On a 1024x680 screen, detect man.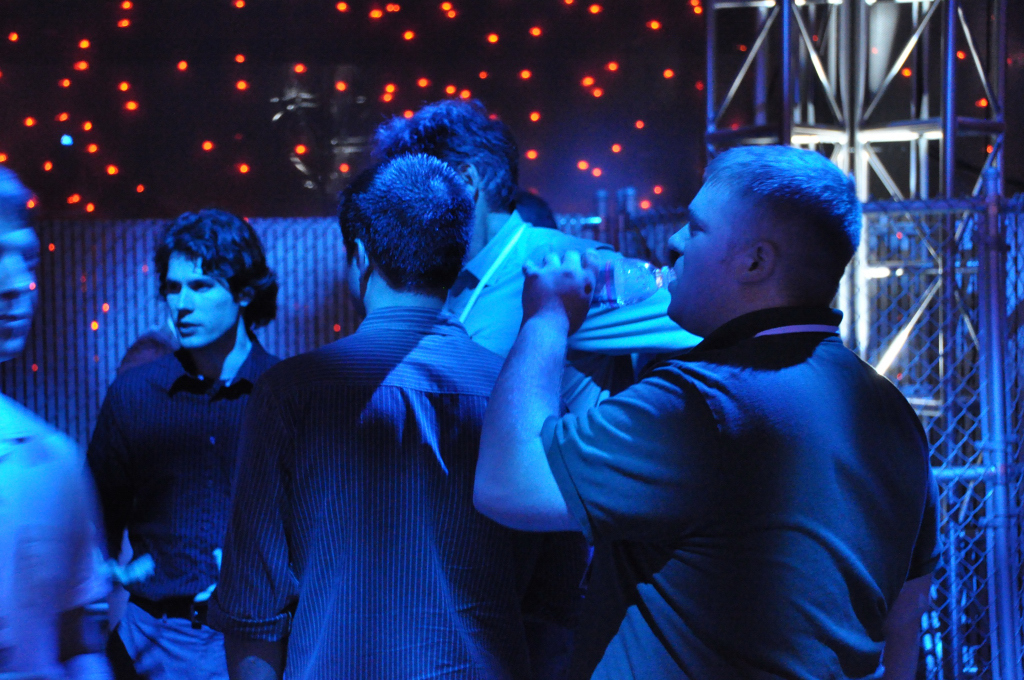
box=[372, 95, 699, 410].
